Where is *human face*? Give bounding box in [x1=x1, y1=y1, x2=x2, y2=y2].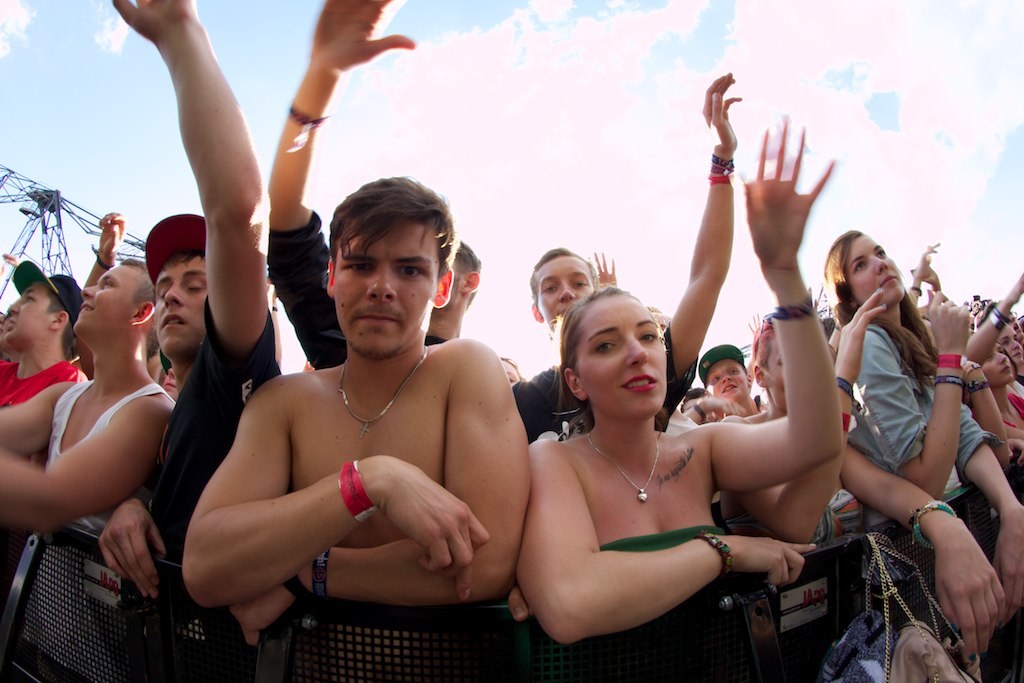
[x1=6, y1=282, x2=62, y2=349].
